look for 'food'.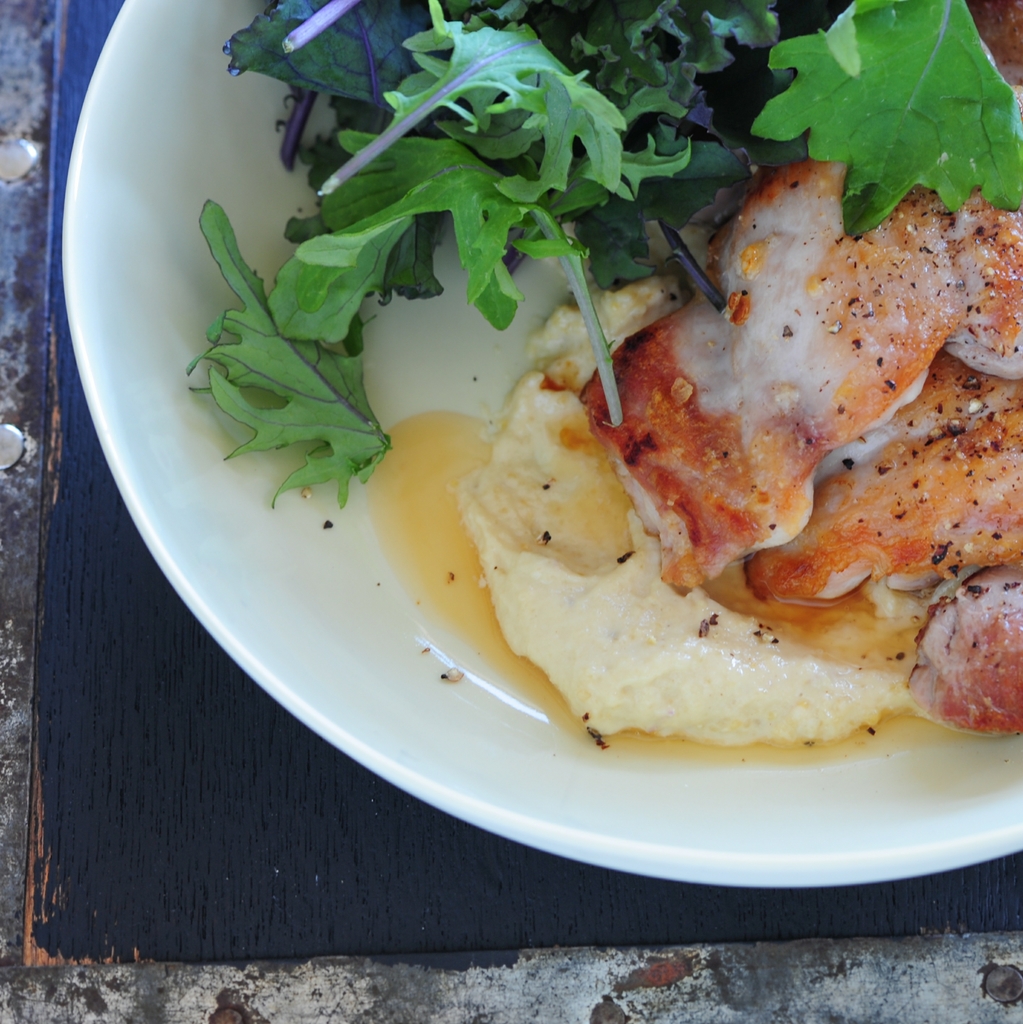
Found: 186, 0, 1022, 508.
